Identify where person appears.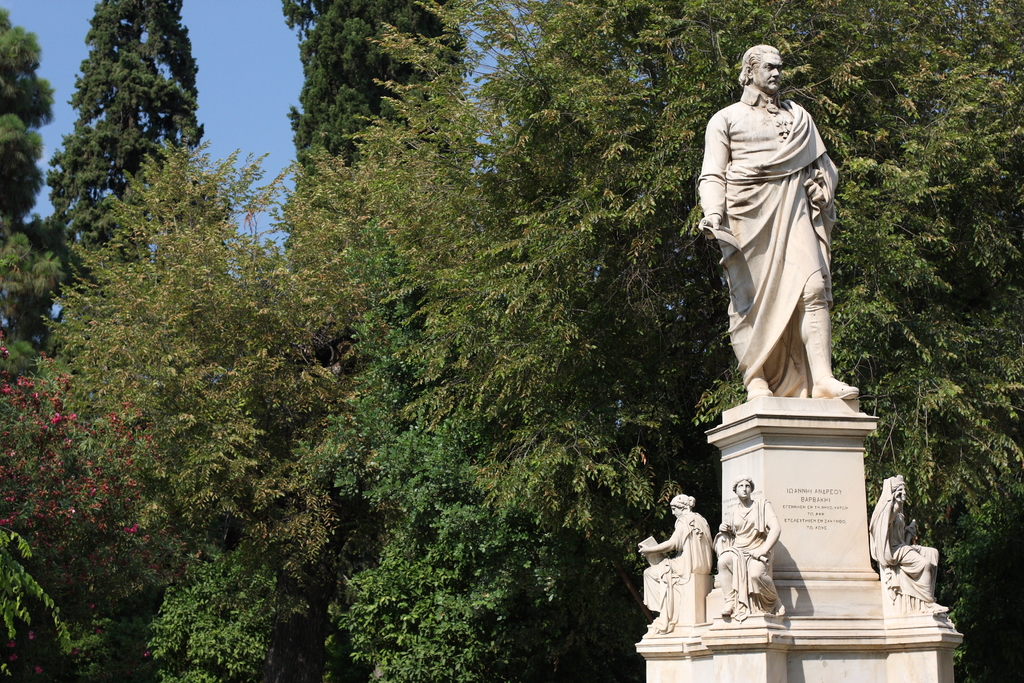
Appears at Rect(637, 495, 712, 629).
